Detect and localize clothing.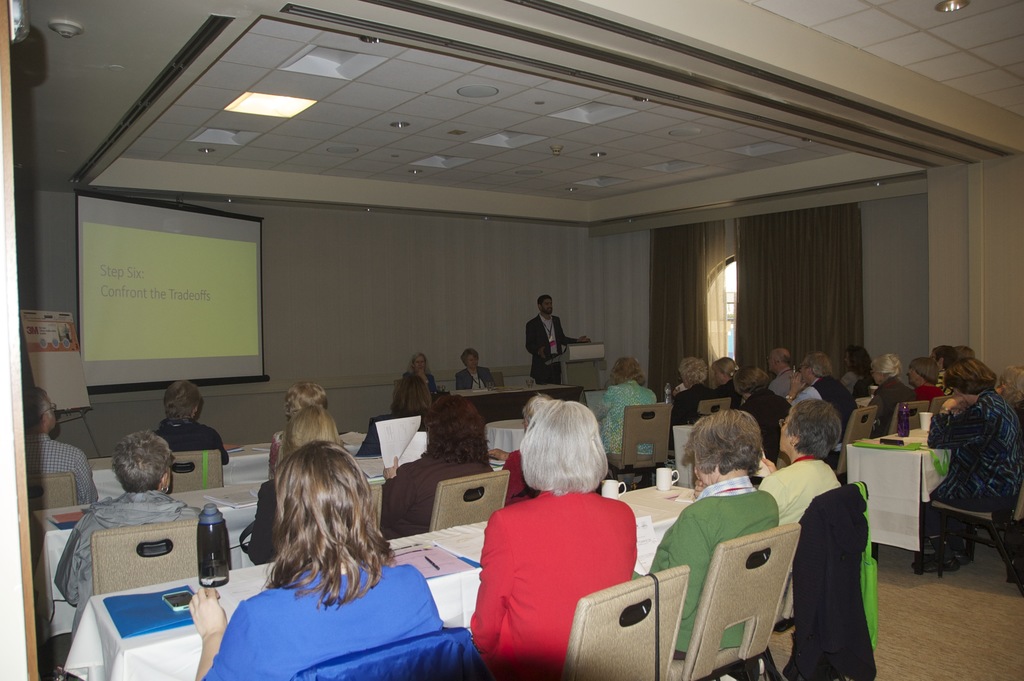
Localized at bbox(386, 458, 492, 542).
